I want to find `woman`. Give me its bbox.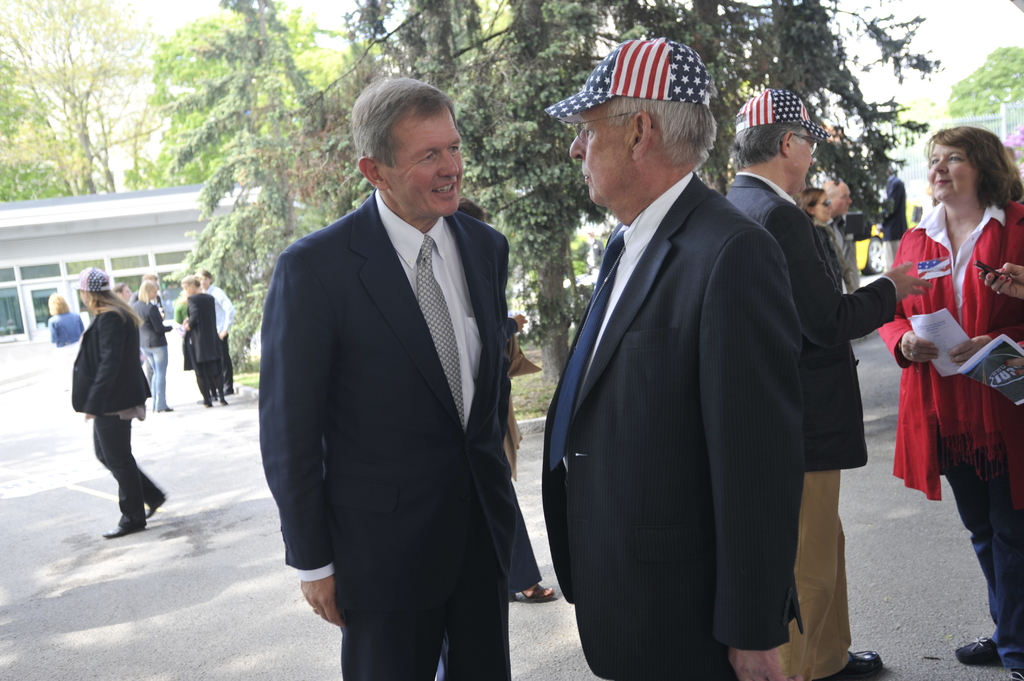
locate(45, 287, 88, 383).
